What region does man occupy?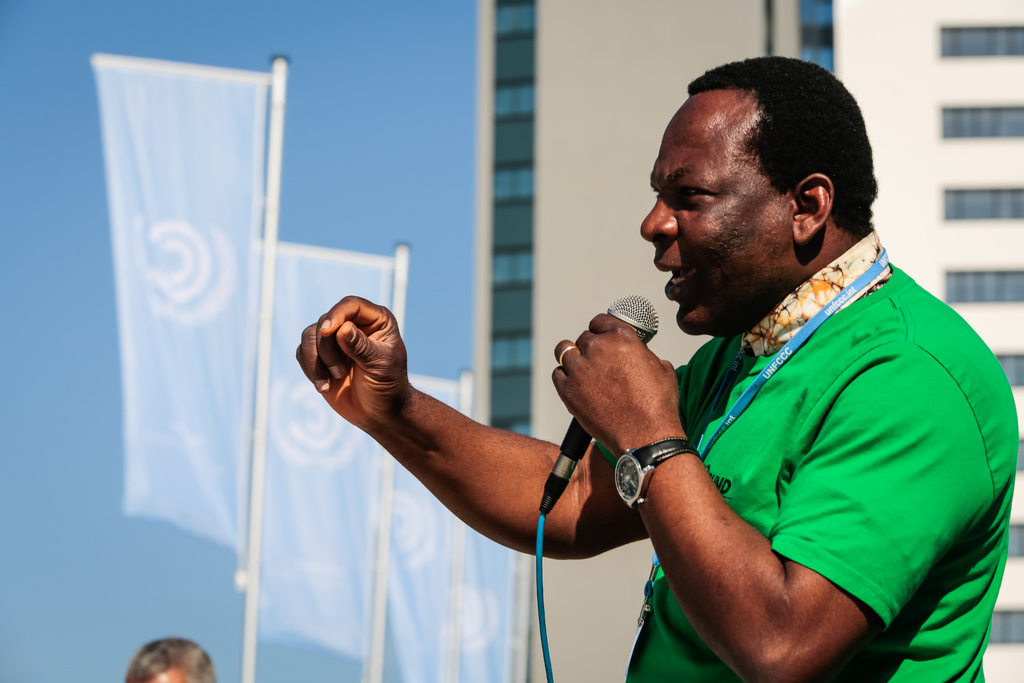
left=293, top=57, right=1020, bottom=682.
